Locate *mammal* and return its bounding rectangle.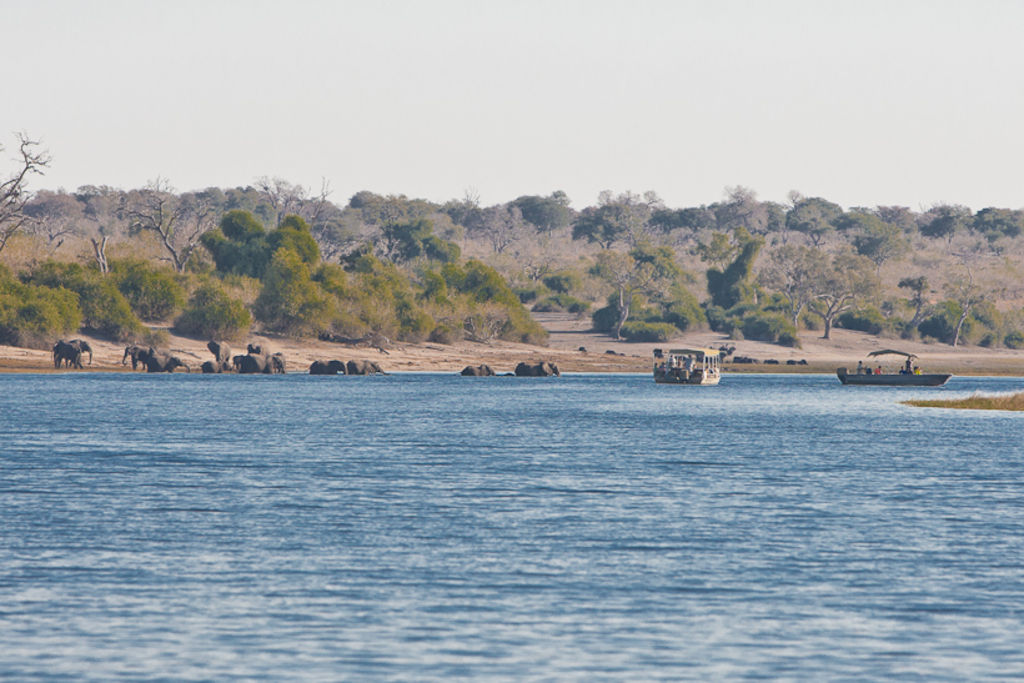
<region>731, 357, 761, 363</region>.
